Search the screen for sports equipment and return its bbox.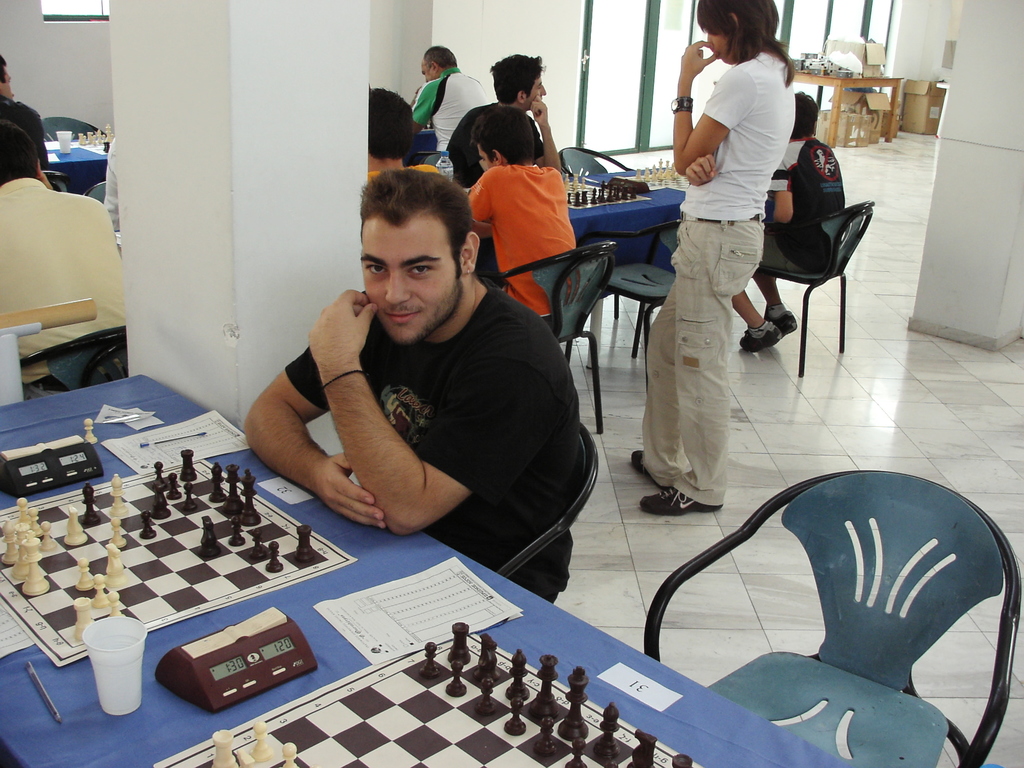
Found: detection(564, 168, 646, 210).
